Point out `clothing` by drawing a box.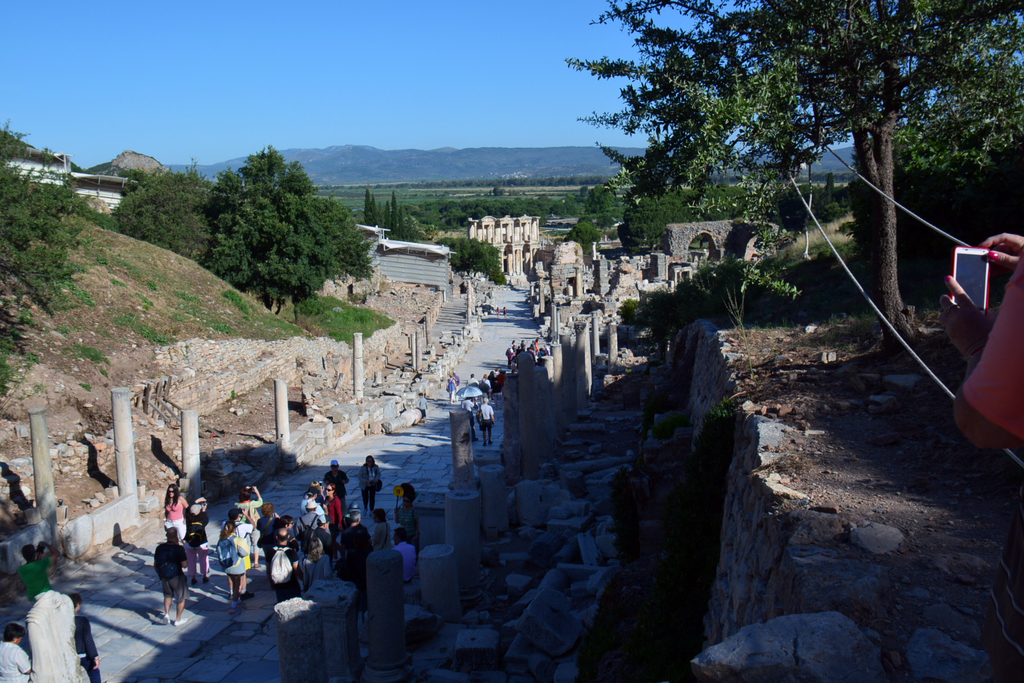
[x1=292, y1=498, x2=328, y2=562].
